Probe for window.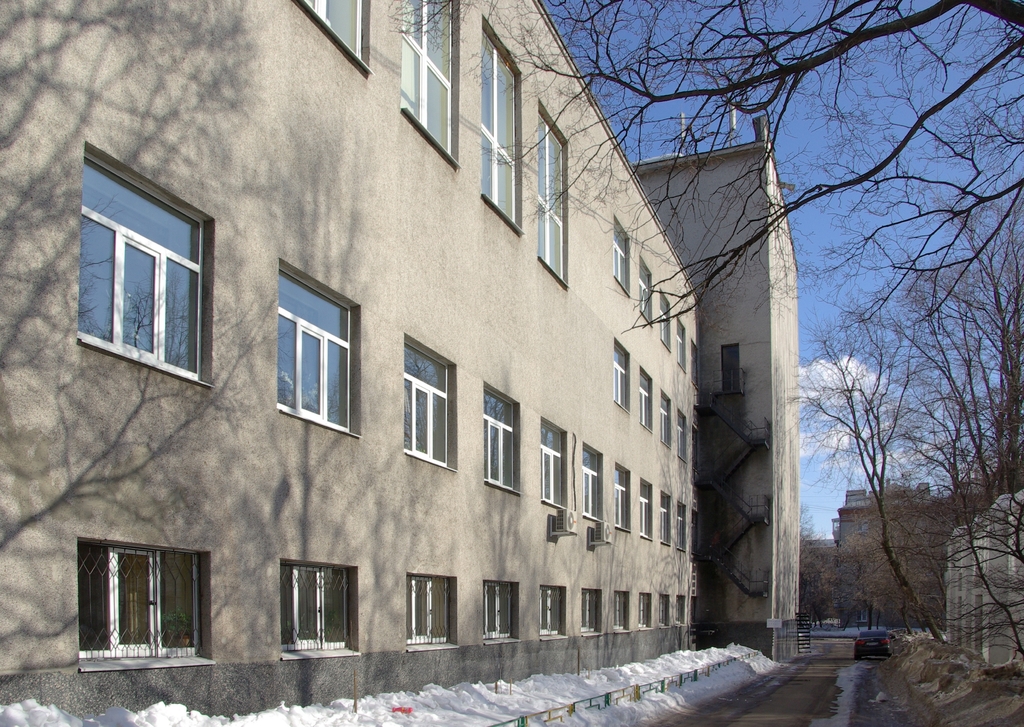
Probe result: 404 340 451 470.
